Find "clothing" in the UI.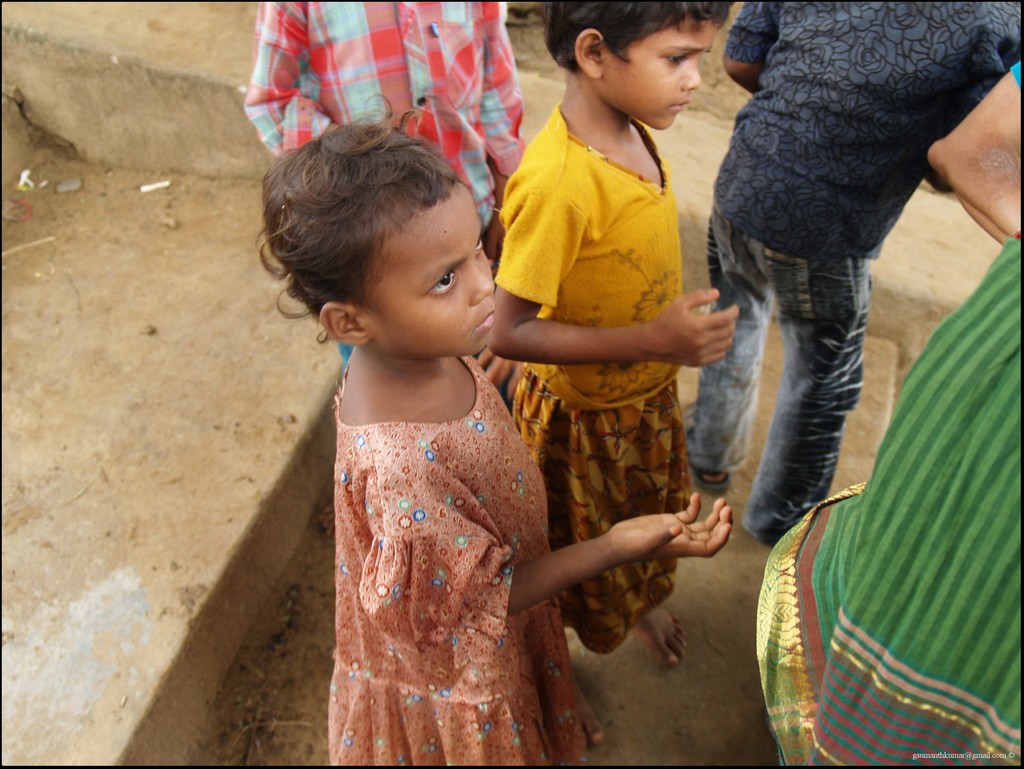
UI element at (x1=687, y1=0, x2=1023, y2=540).
